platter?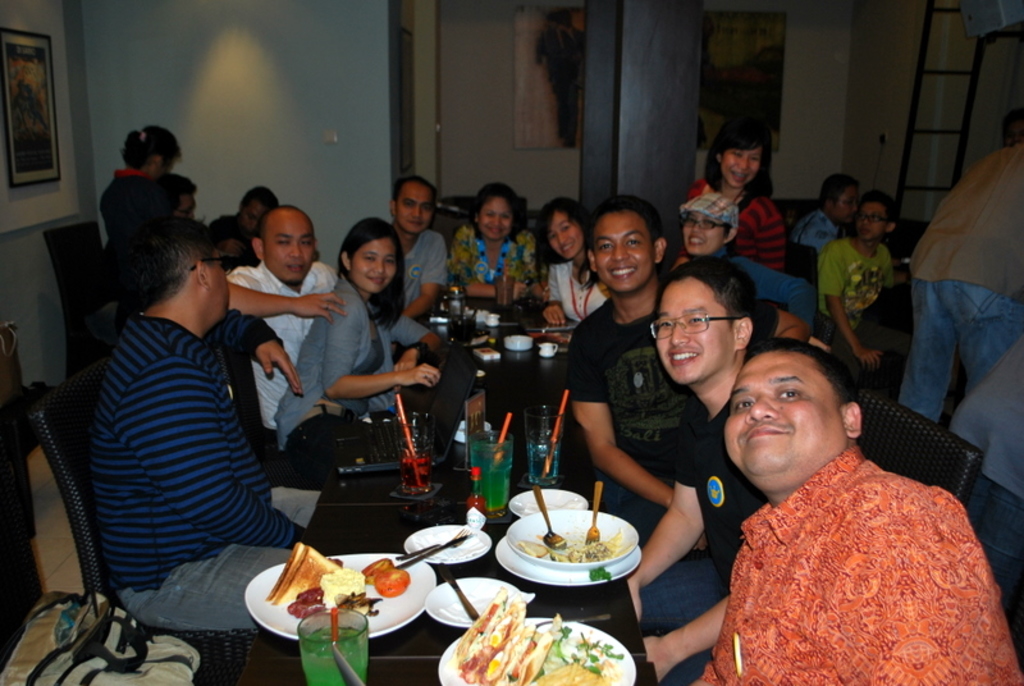
detection(511, 488, 589, 516)
